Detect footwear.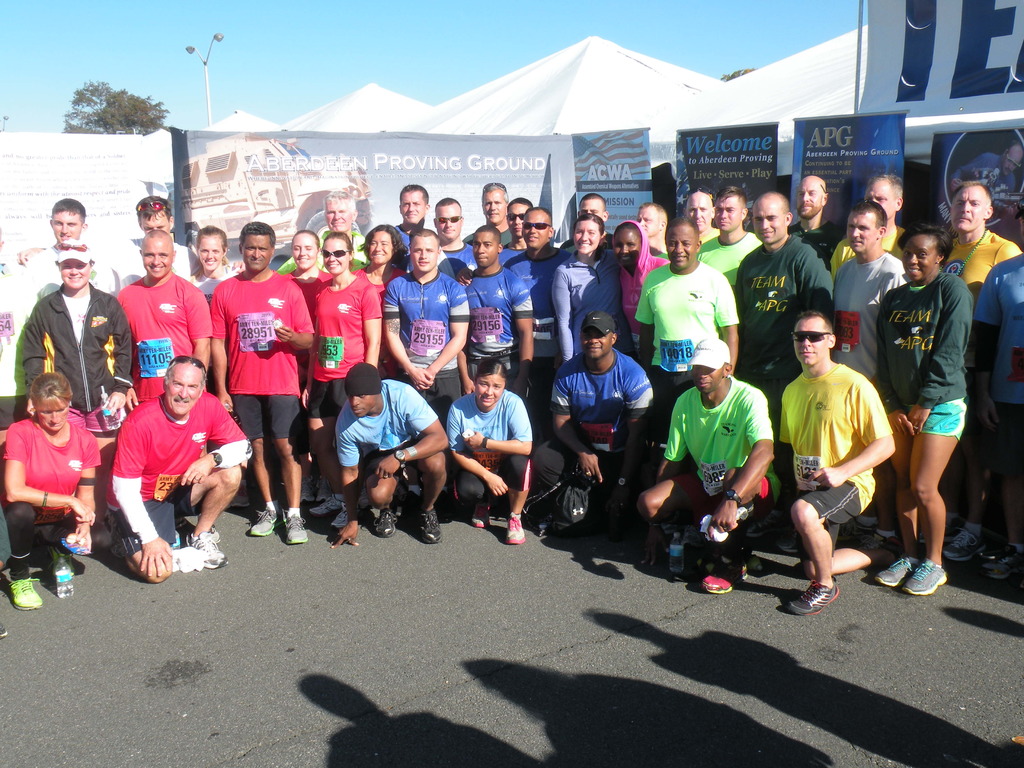
Detected at [375,504,399,539].
